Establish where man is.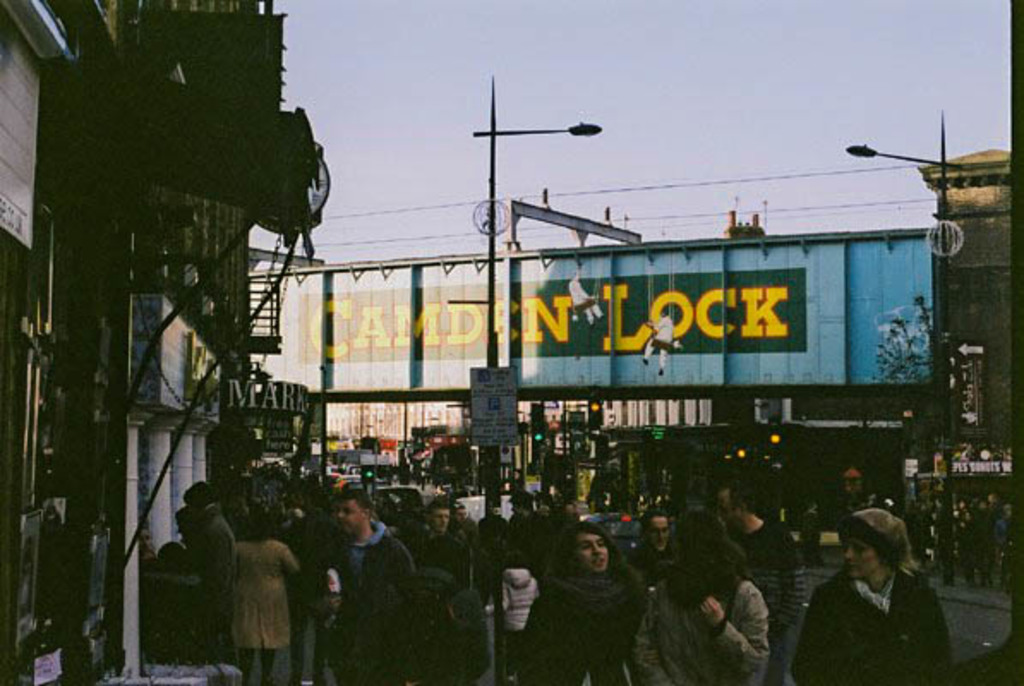
Established at [x1=310, y1=485, x2=427, y2=684].
